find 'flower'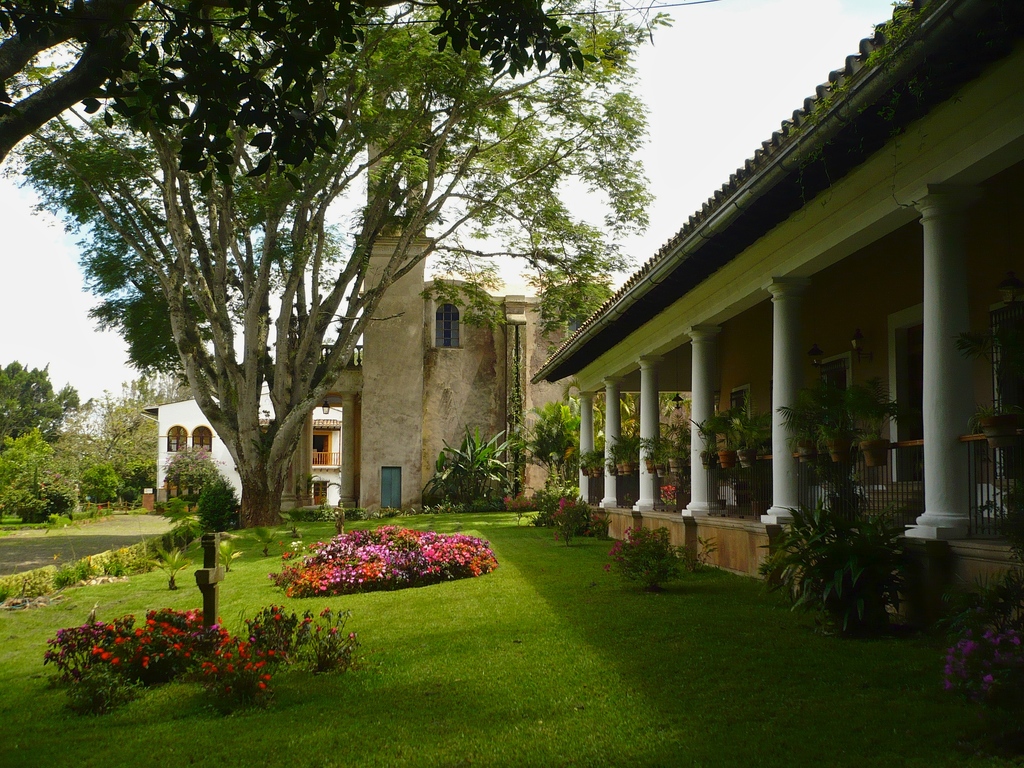
x1=175, y1=609, x2=180, y2=614
